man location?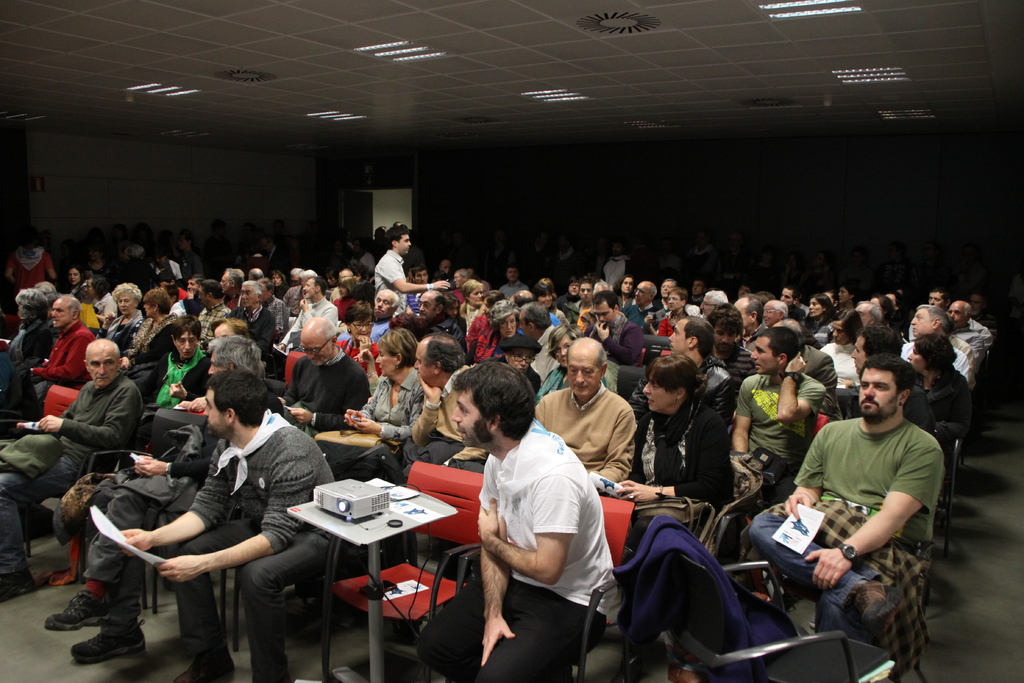
locate(896, 311, 977, 383)
